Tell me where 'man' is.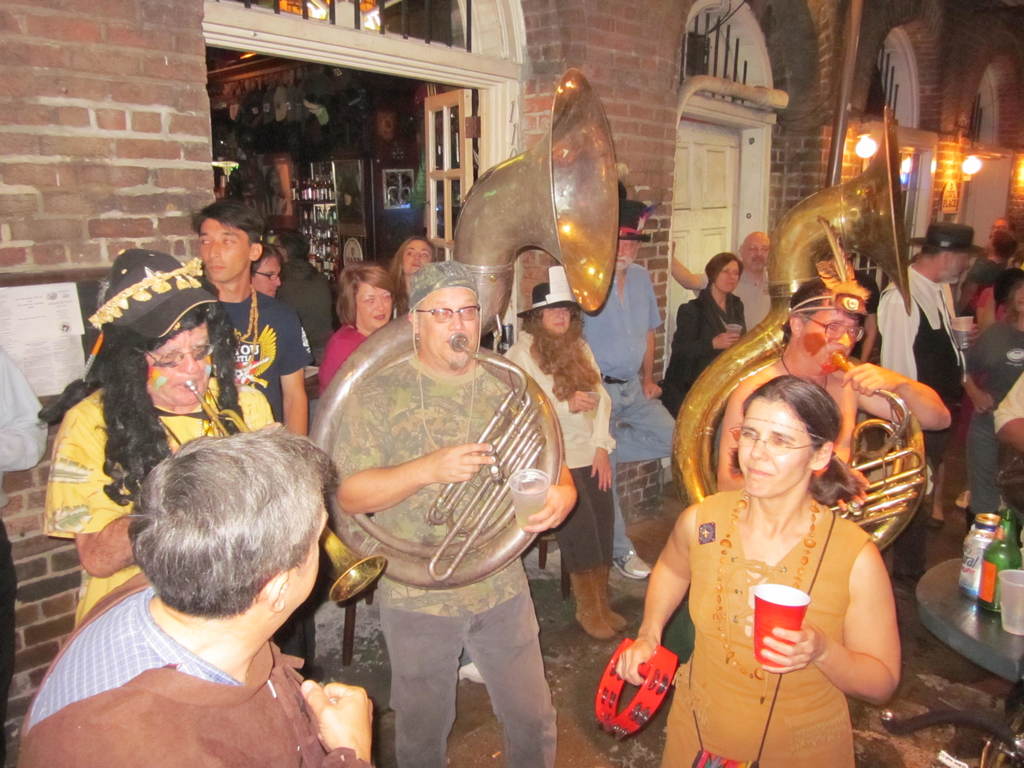
'man' is at bbox(875, 224, 989, 600).
